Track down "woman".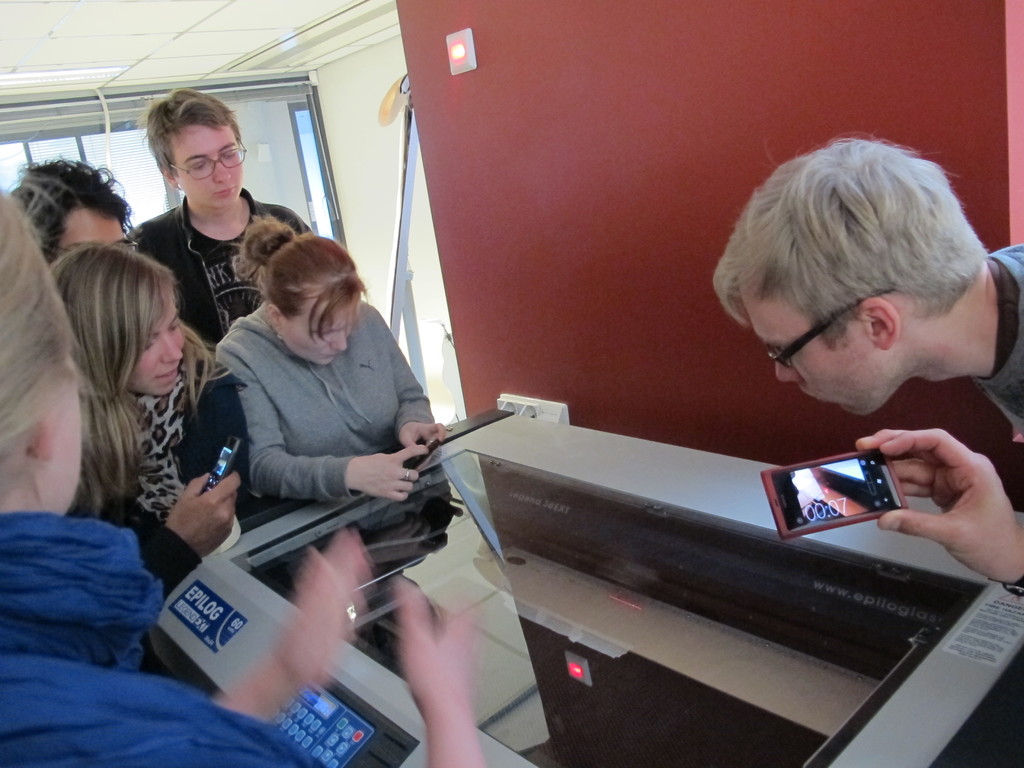
Tracked to box(55, 235, 244, 603).
